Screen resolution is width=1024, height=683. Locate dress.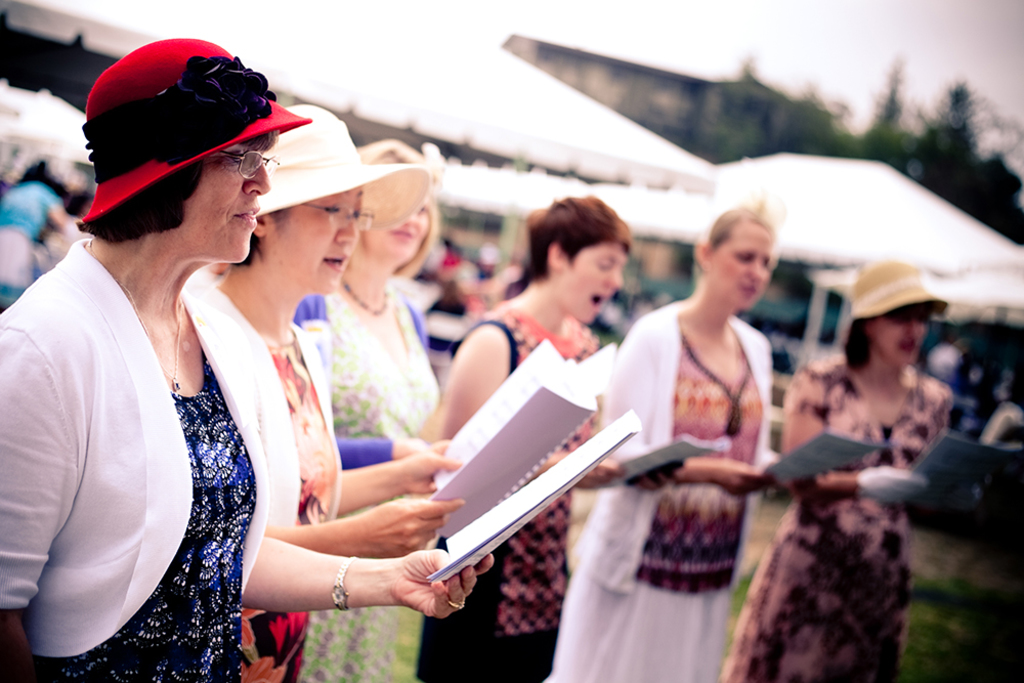
rect(723, 351, 952, 682).
